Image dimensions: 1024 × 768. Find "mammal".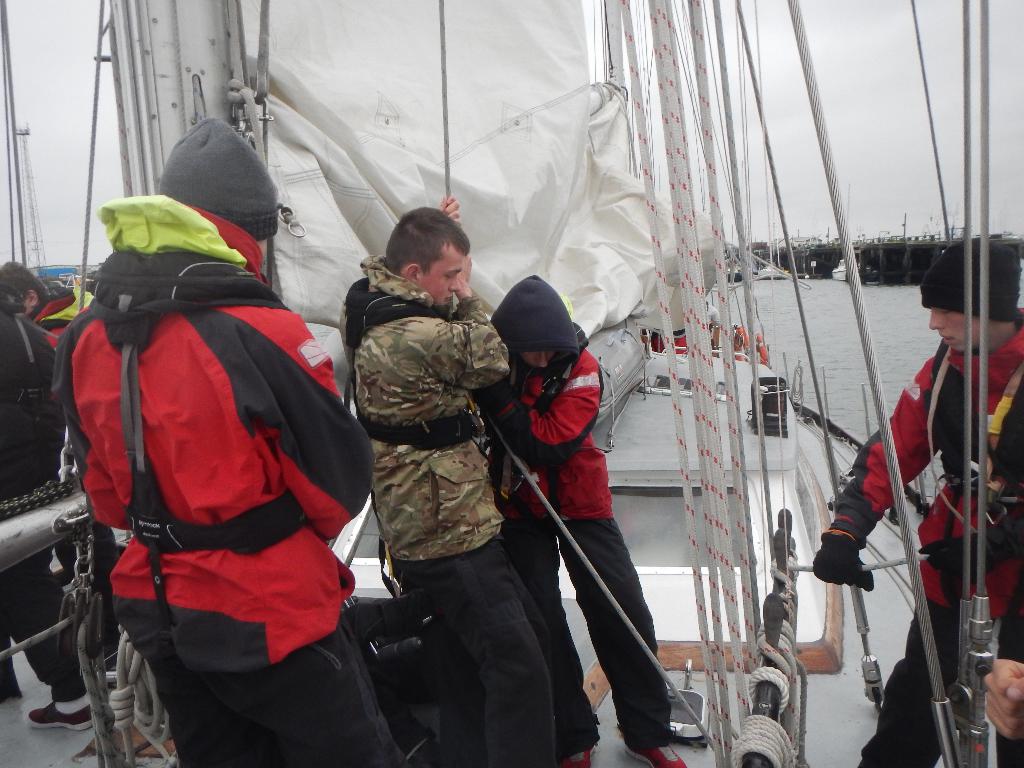
361,193,557,767.
